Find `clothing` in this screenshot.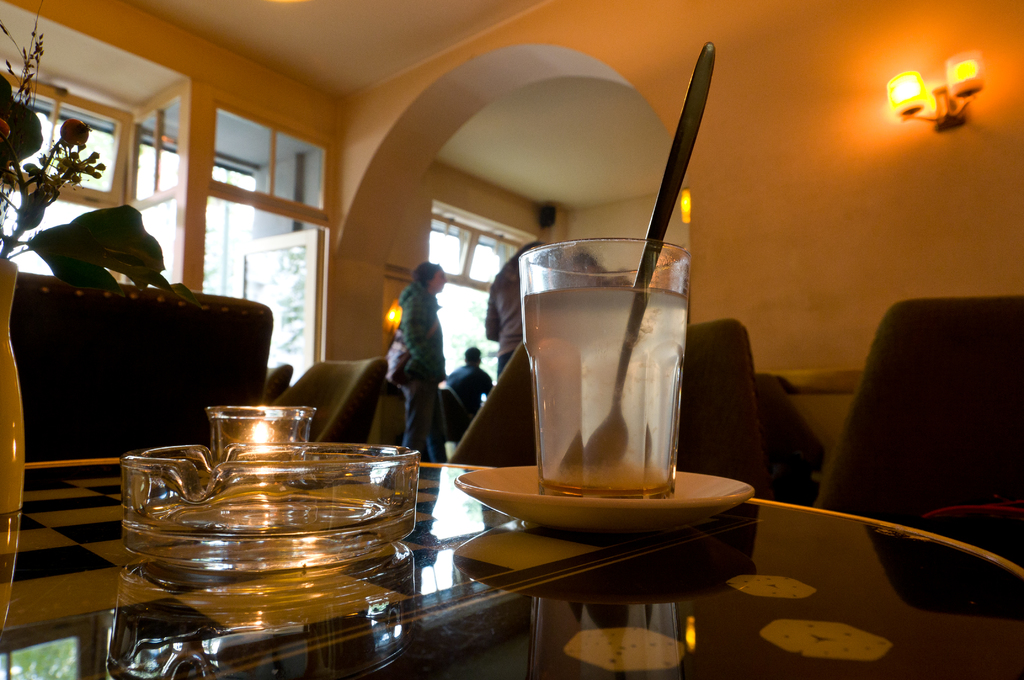
The bounding box for `clothing` is [481,260,533,382].
